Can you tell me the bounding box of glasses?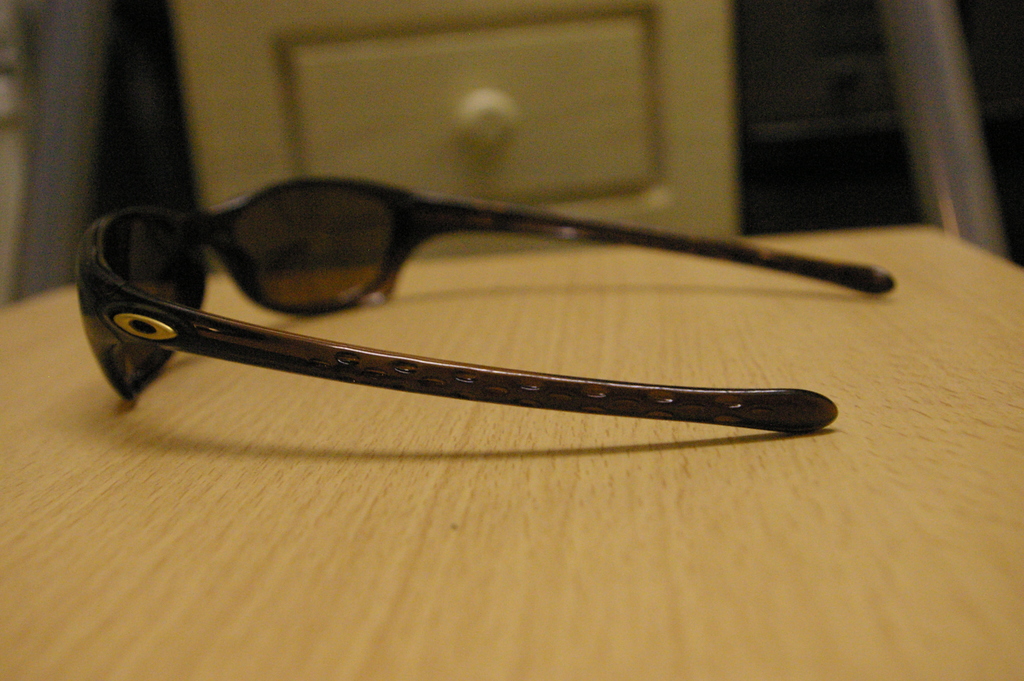
81 174 894 409.
